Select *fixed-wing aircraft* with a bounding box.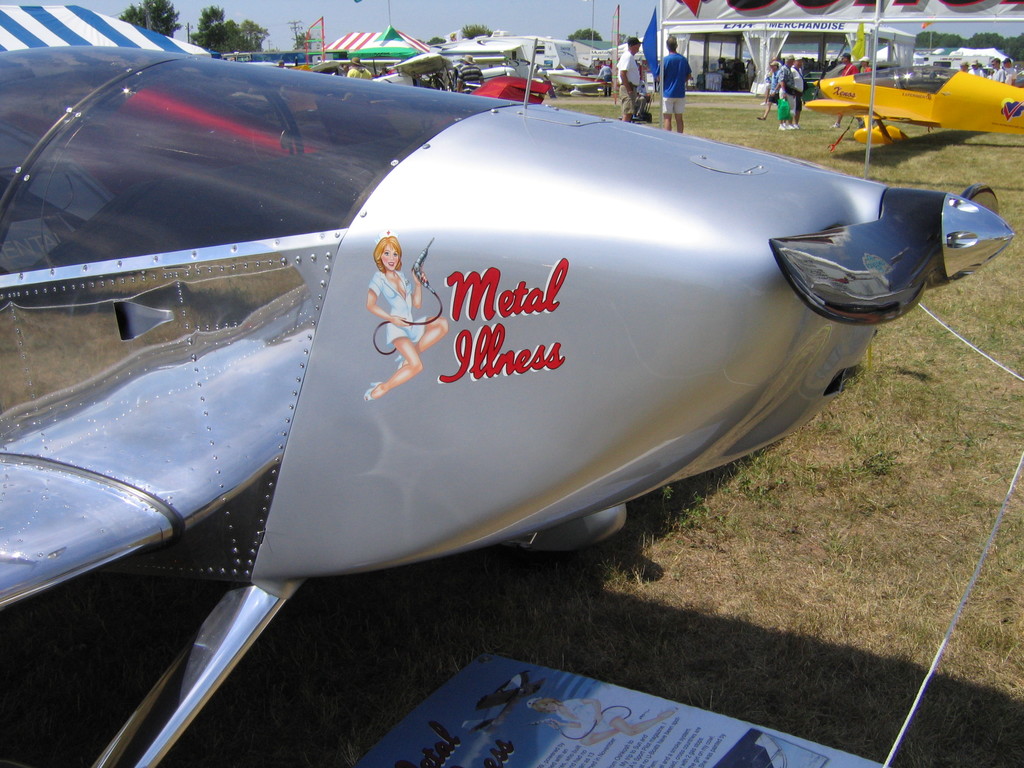
Rect(367, 69, 515, 86).
